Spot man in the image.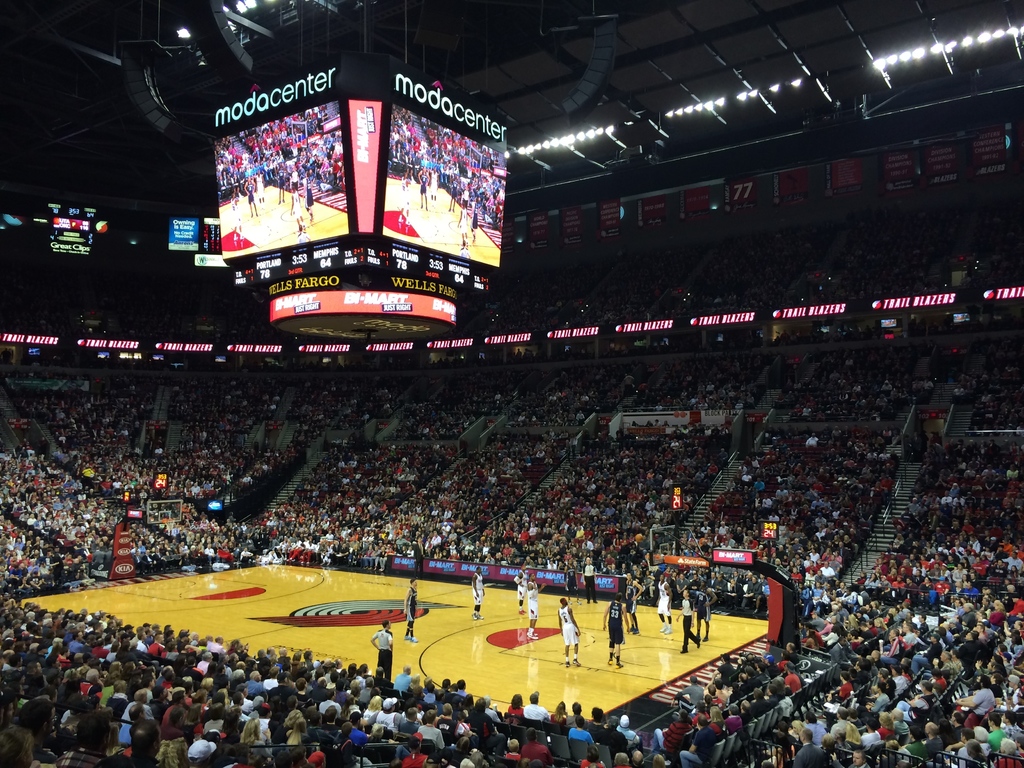
man found at <region>252, 169, 264, 209</region>.
